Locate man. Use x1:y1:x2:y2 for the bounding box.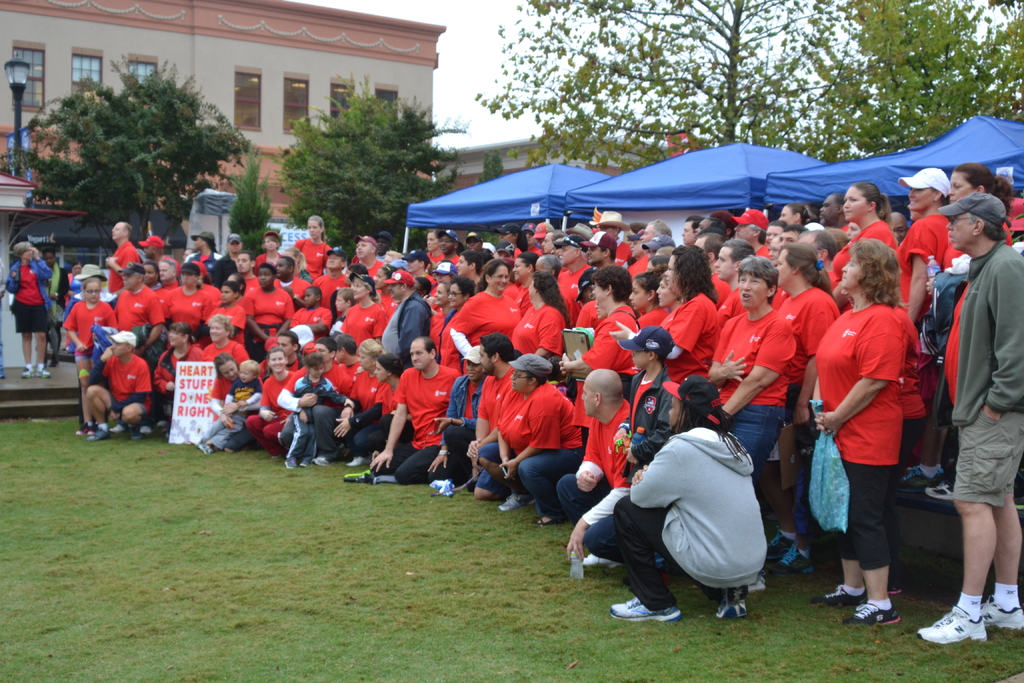
553:233:589:323.
